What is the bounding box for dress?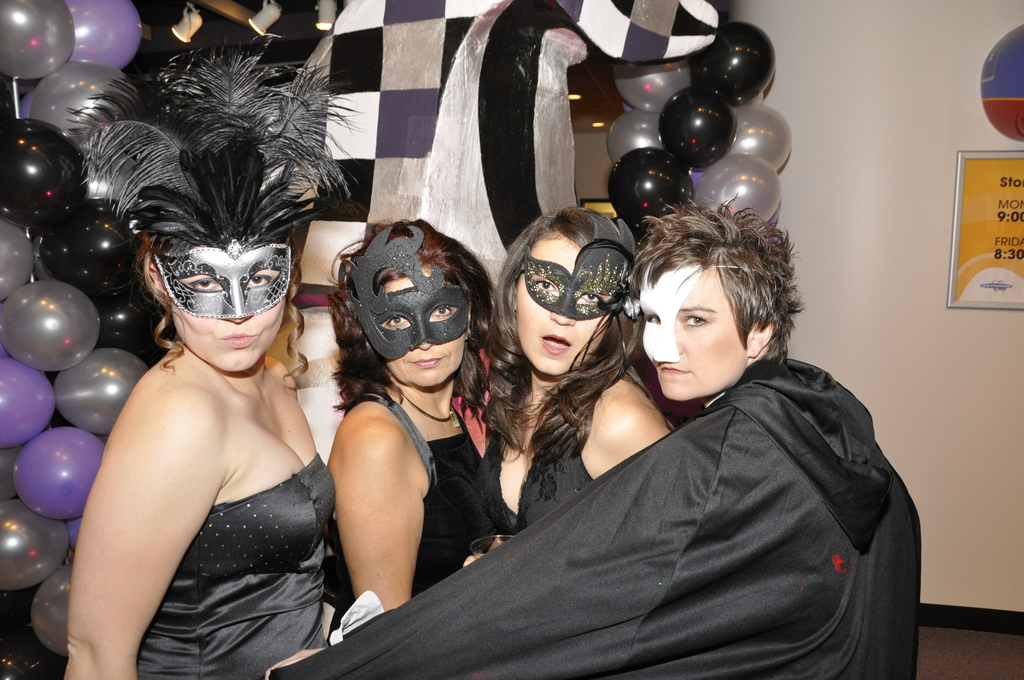
bbox=[477, 389, 670, 534].
